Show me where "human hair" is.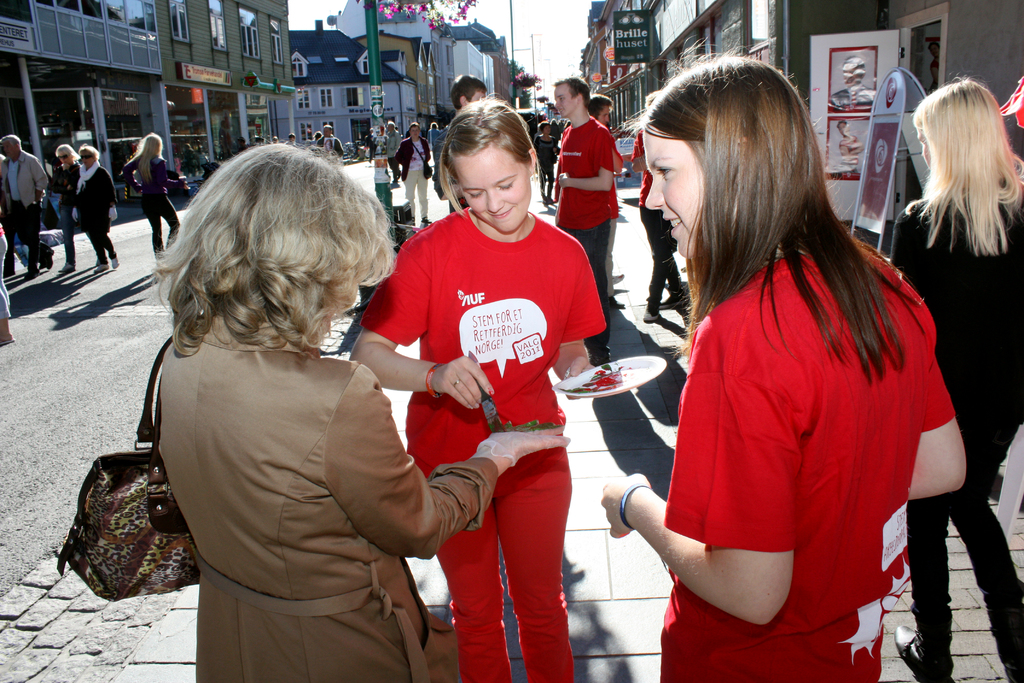
"human hair" is at pyautogui.locateOnScreen(78, 145, 99, 159).
